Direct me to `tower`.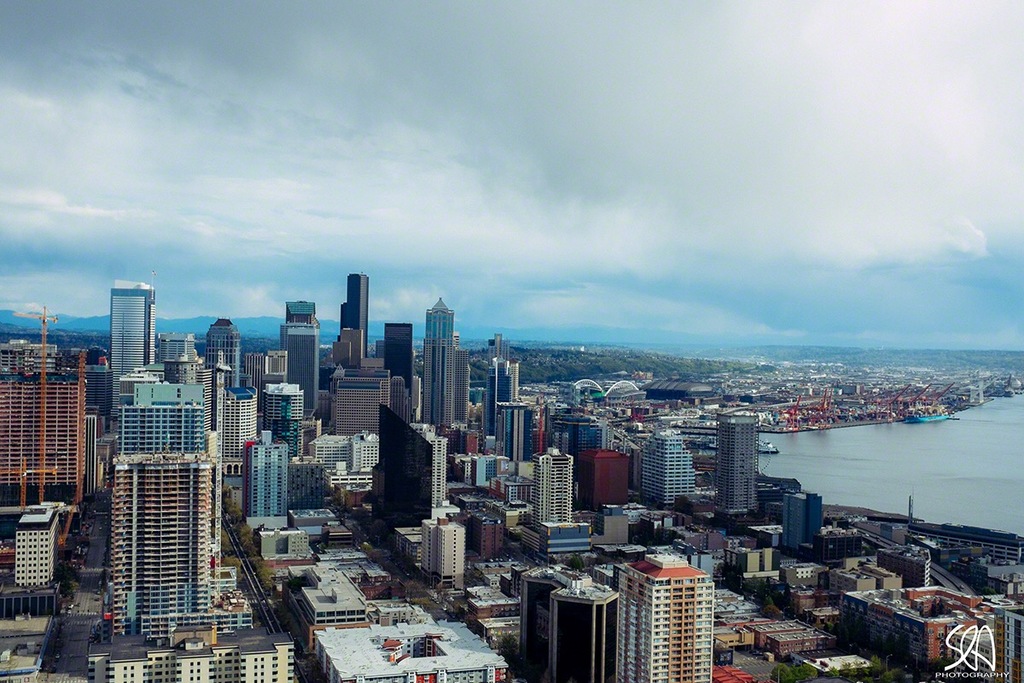
Direction: Rect(707, 408, 766, 510).
